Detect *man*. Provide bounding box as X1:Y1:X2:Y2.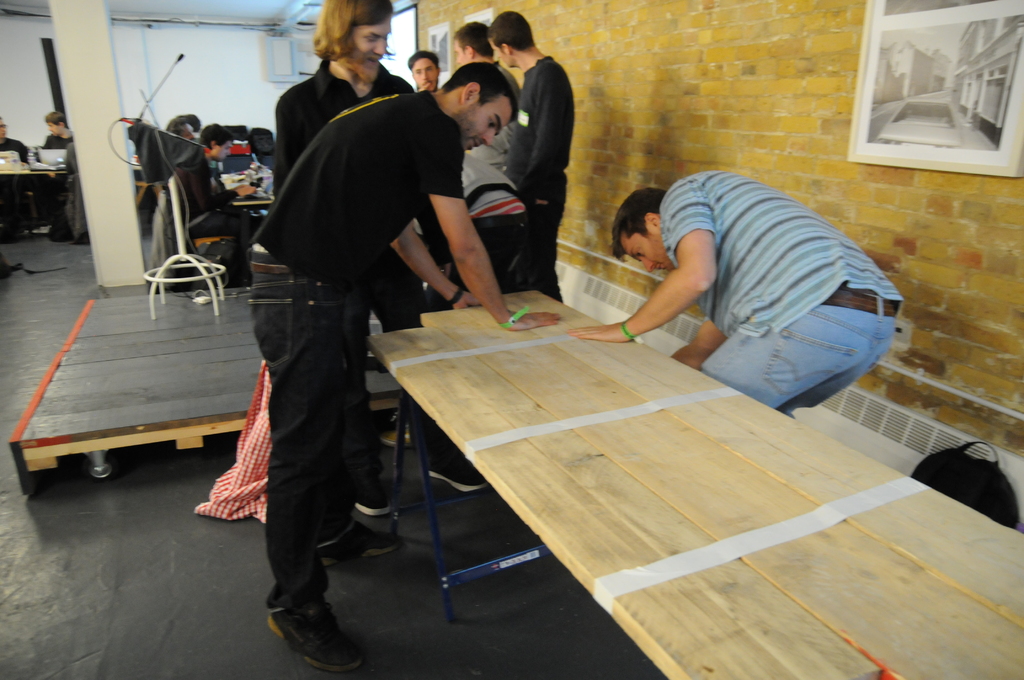
270:0:492:522.
